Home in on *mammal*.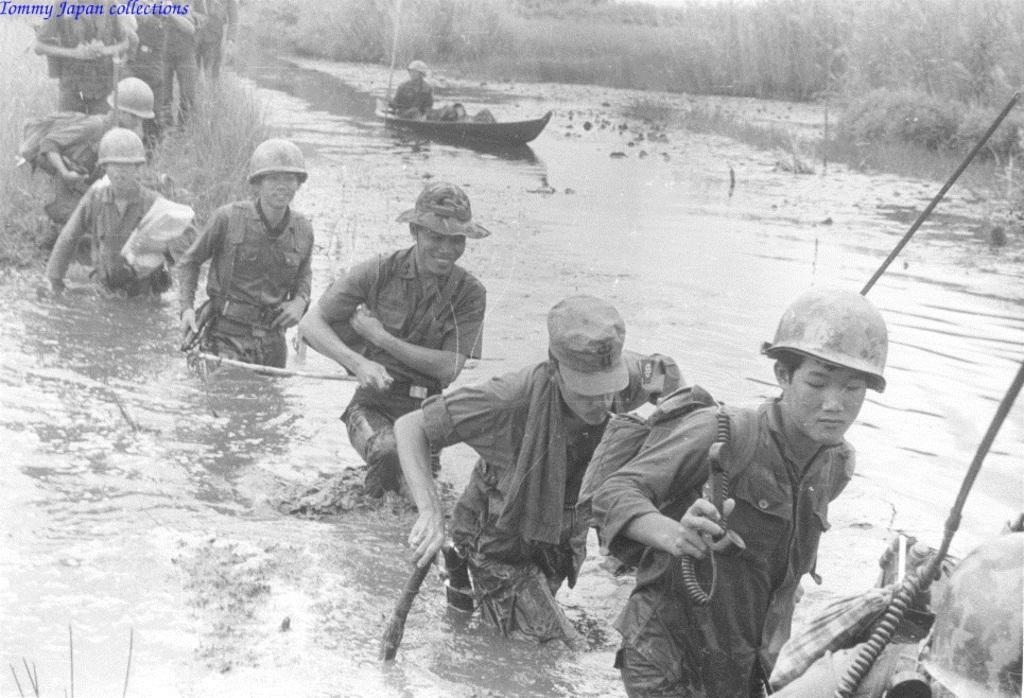
Homed in at box(126, 0, 193, 126).
